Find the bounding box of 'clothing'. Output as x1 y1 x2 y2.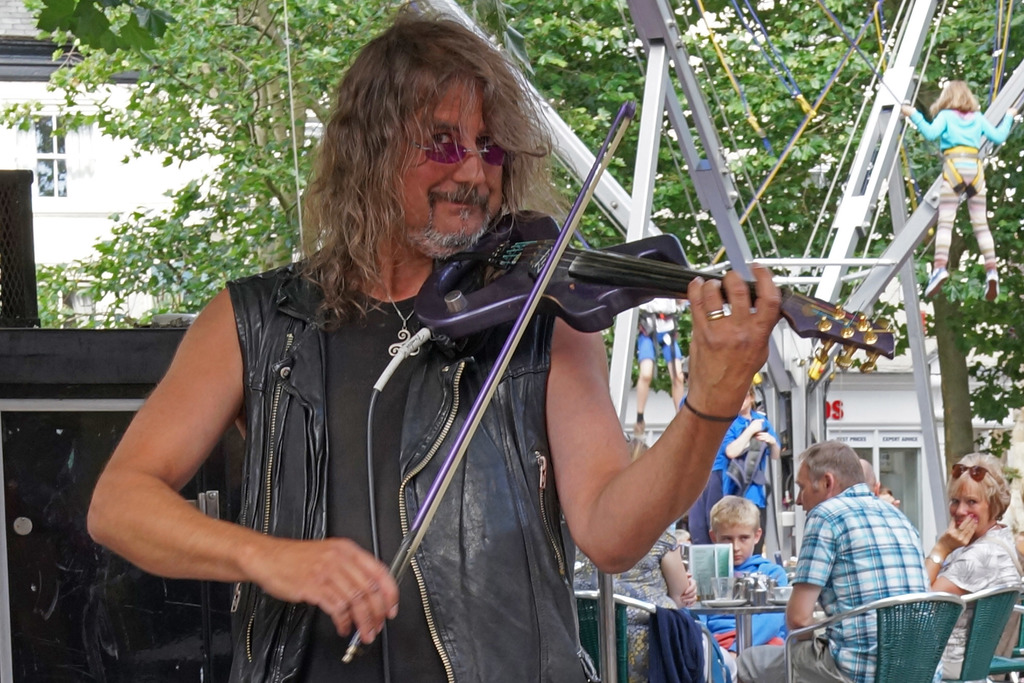
736 625 902 682.
